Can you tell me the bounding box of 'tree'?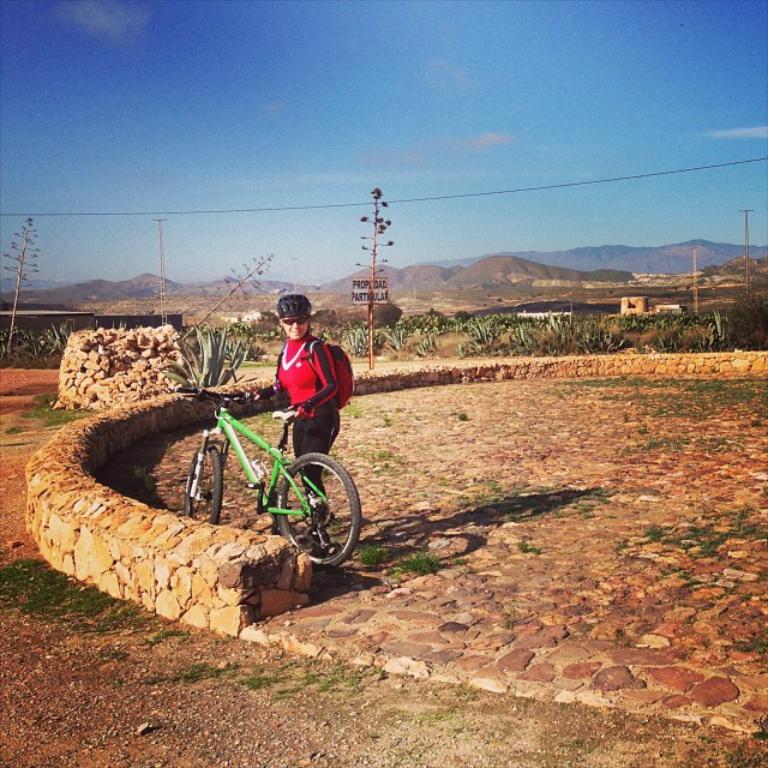
[179, 253, 274, 336].
